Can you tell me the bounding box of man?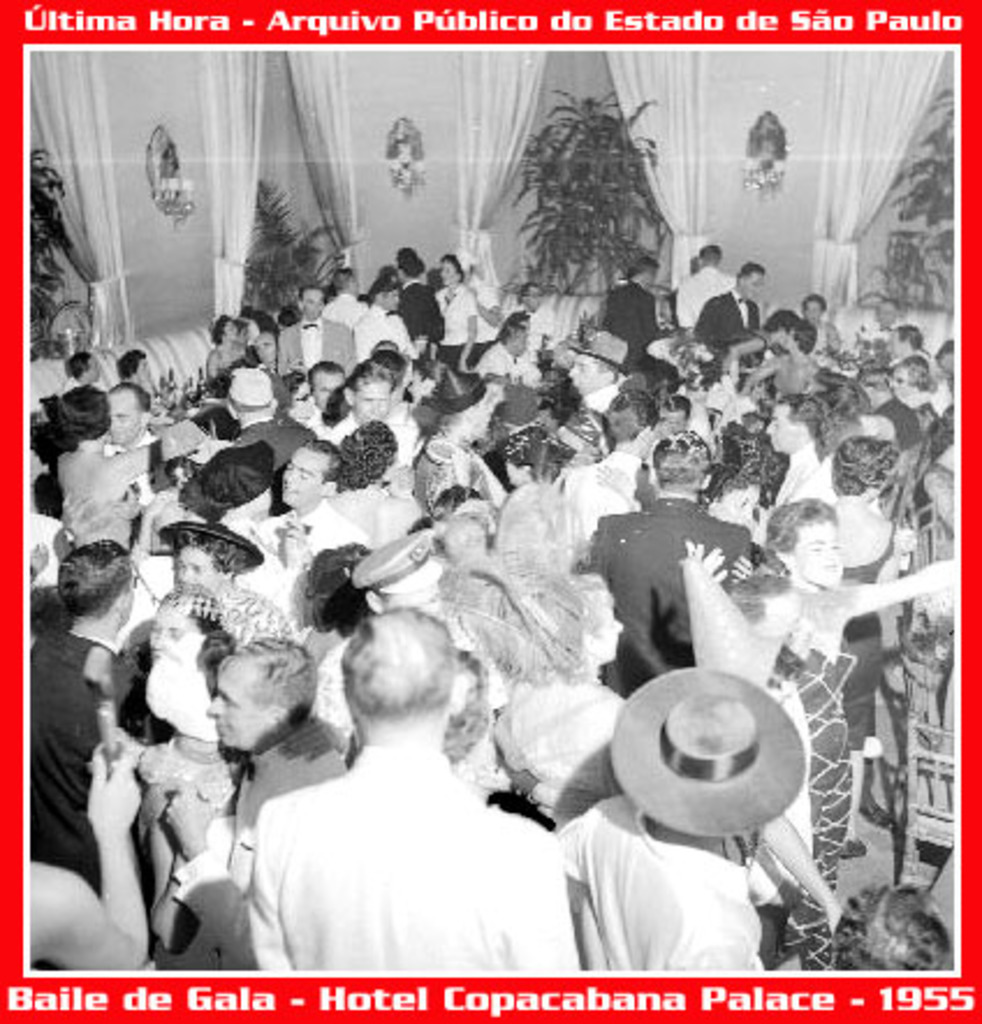
<box>157,632,350,978</box>.
